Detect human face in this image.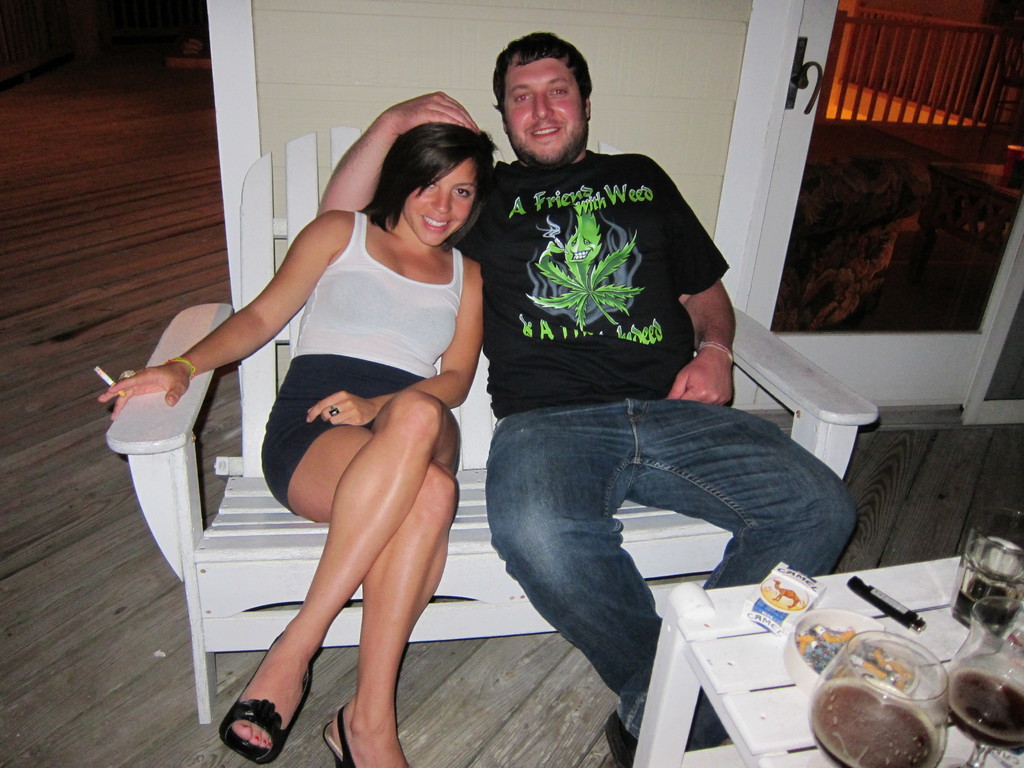
Detection: [400,161,478,243].
